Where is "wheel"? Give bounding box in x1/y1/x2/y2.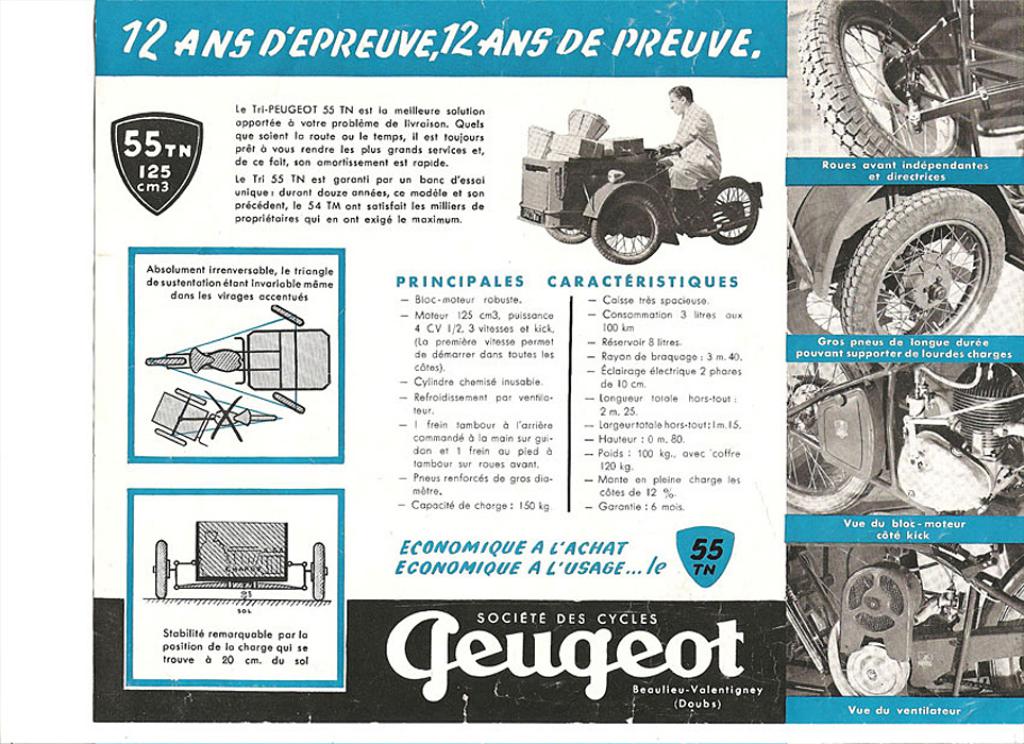
854/179/1011/317.
